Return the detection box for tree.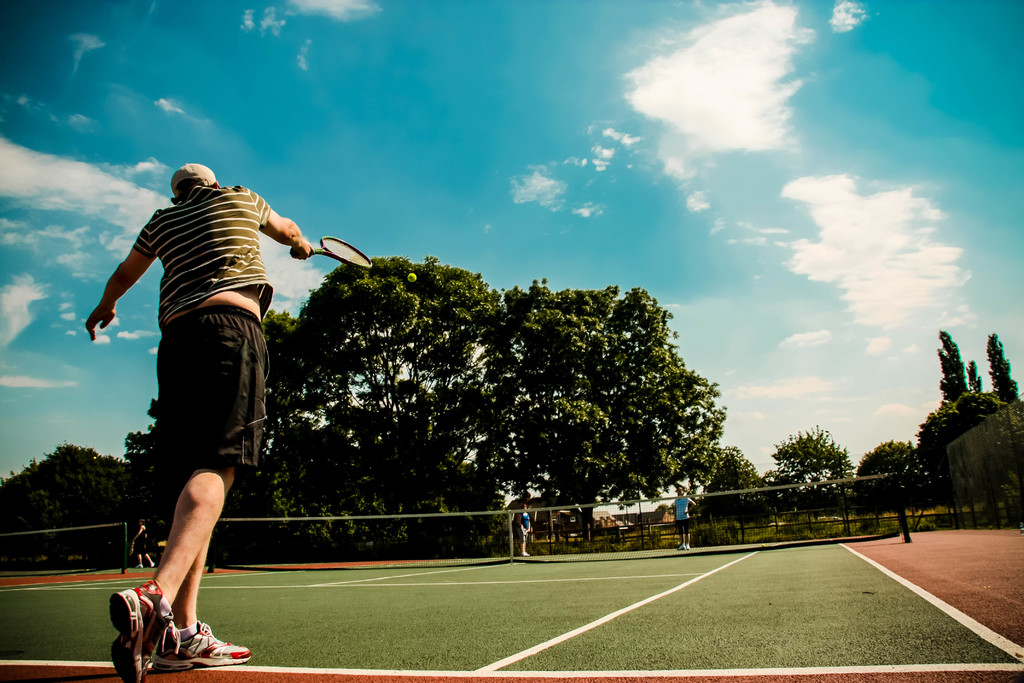
{"left": 851, "top": 436, "right": 938, "bottom": 529}.
